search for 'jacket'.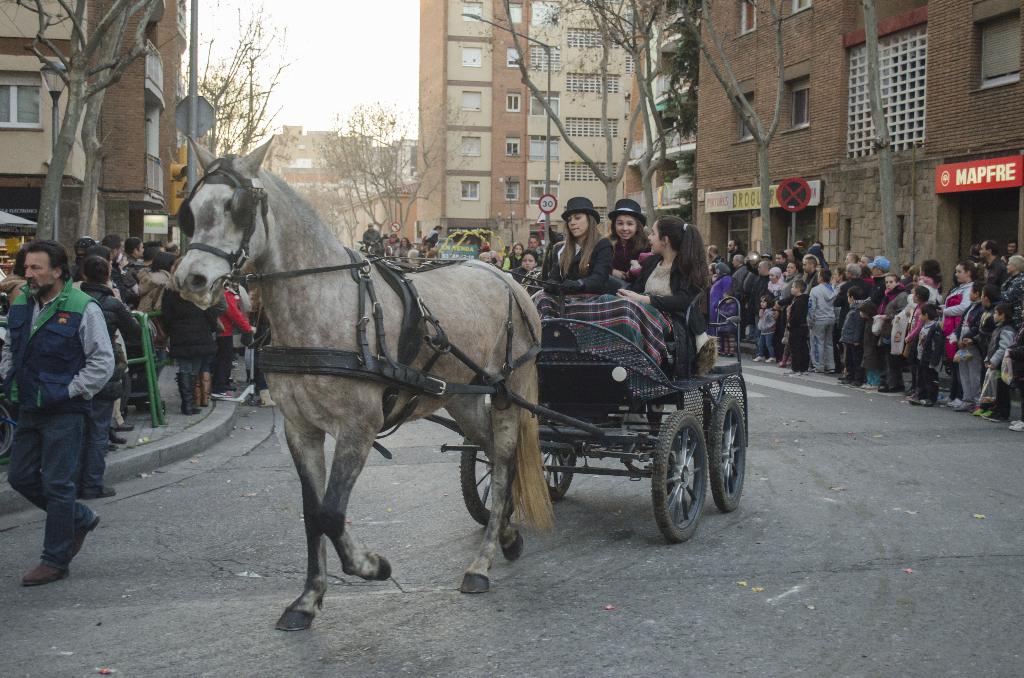
Found at <bbox>988, 324, 1021, 369</bbox>.
